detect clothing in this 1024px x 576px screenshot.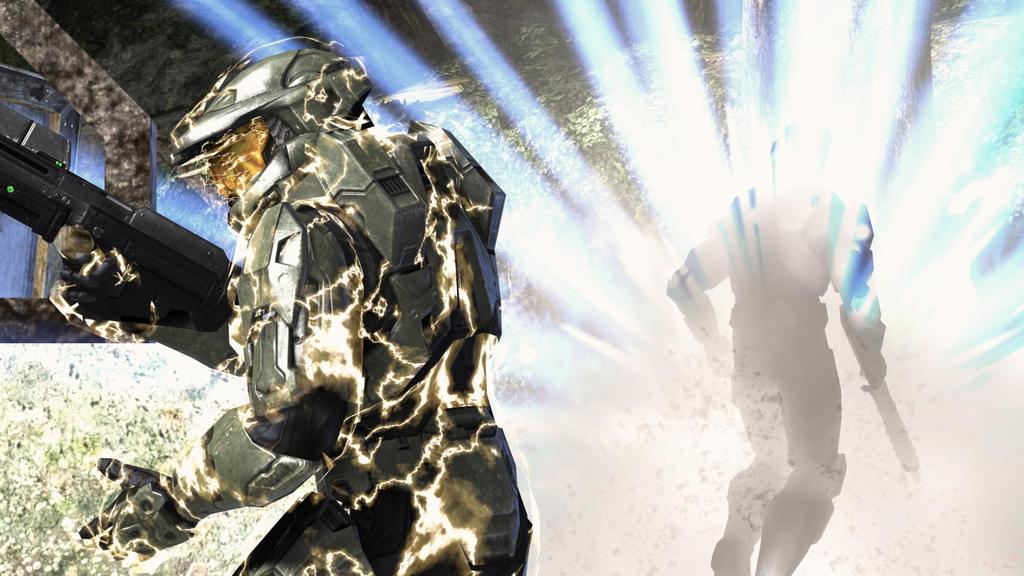
Detection: 169,125,535,575.
